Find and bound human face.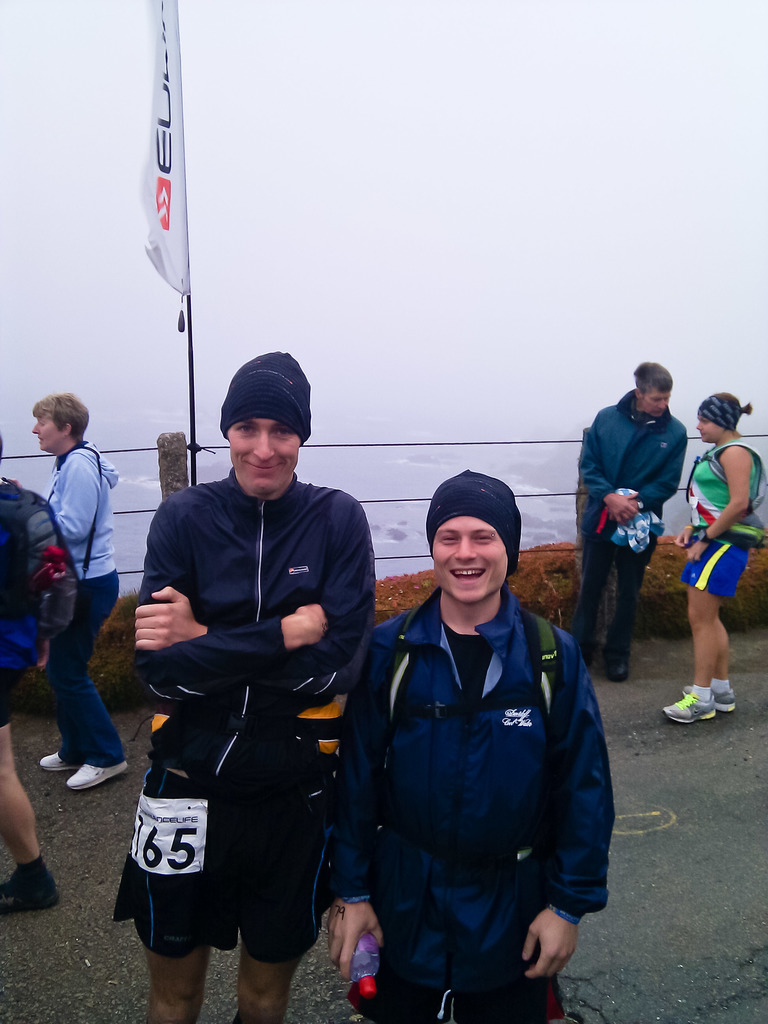
Bound: locate(233, 419, 301, 497).
